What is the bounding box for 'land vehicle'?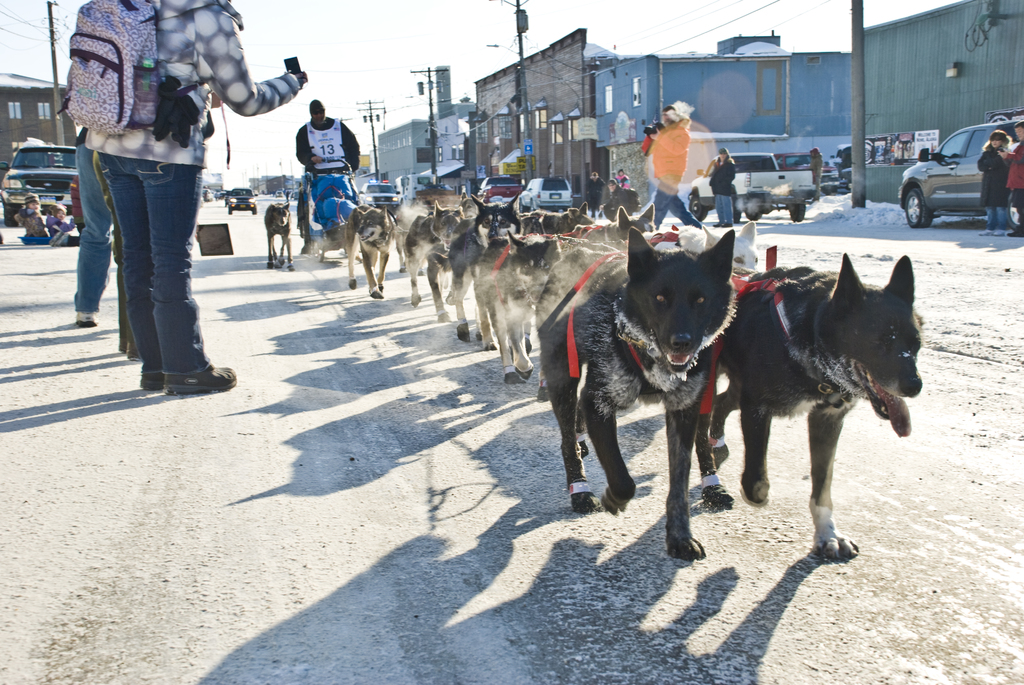
[772,151,838,191].
